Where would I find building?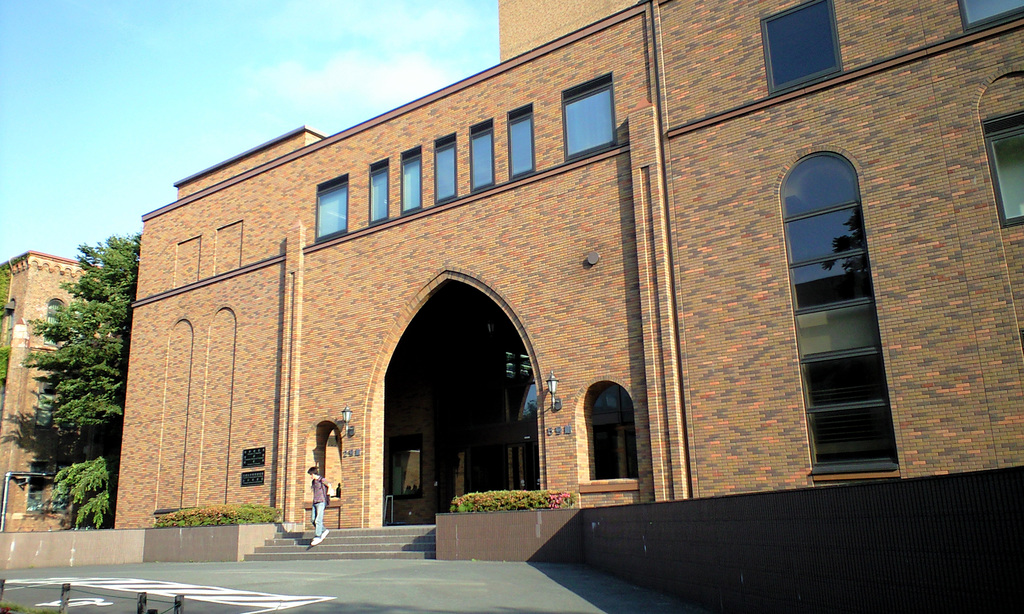
At x1=0 y1=253 x2=110 y2=537.
